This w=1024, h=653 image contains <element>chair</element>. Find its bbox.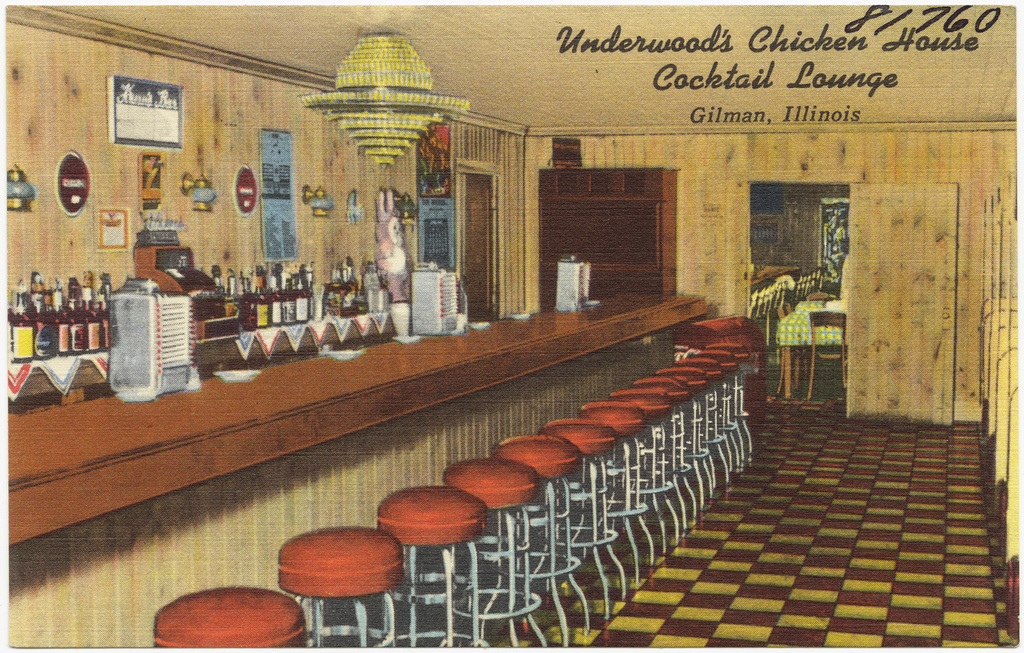
[805,310,848,405].
